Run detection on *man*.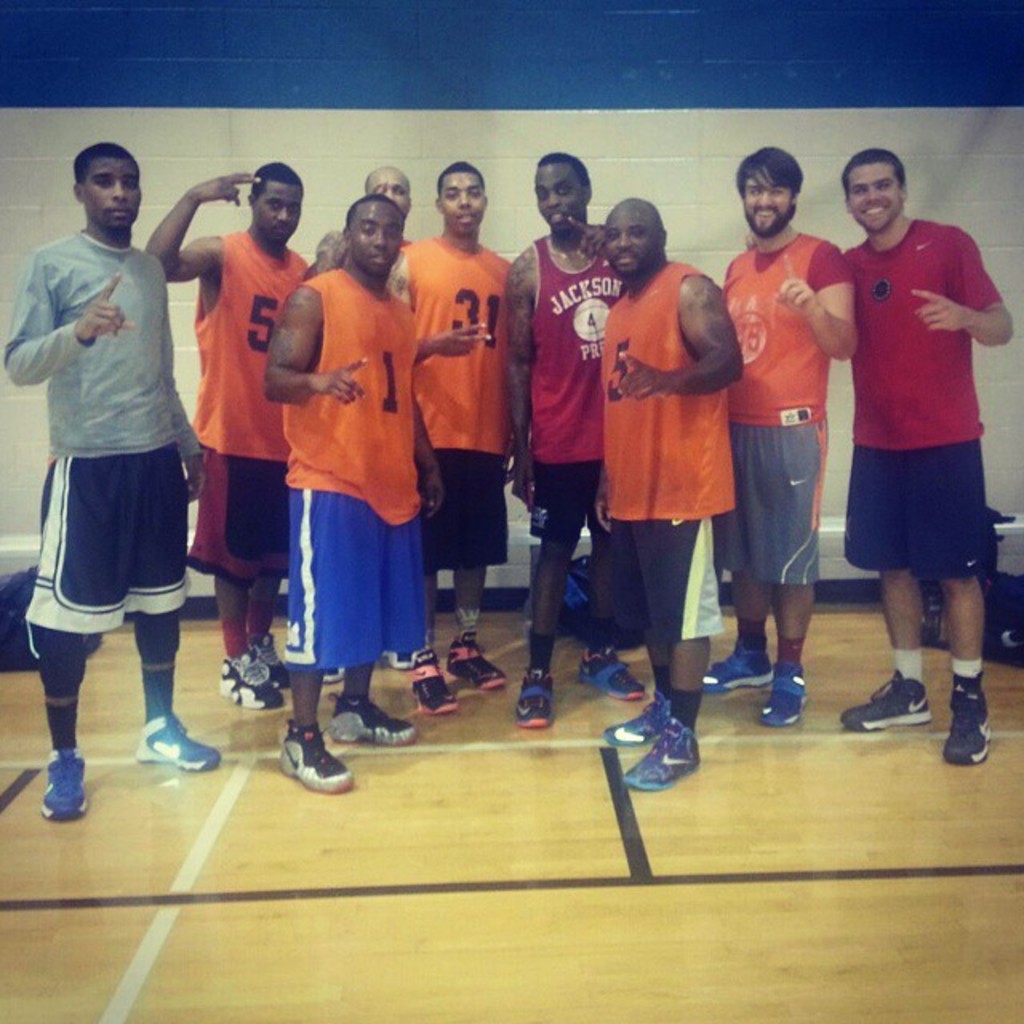
Result: [392,162,514,718].
